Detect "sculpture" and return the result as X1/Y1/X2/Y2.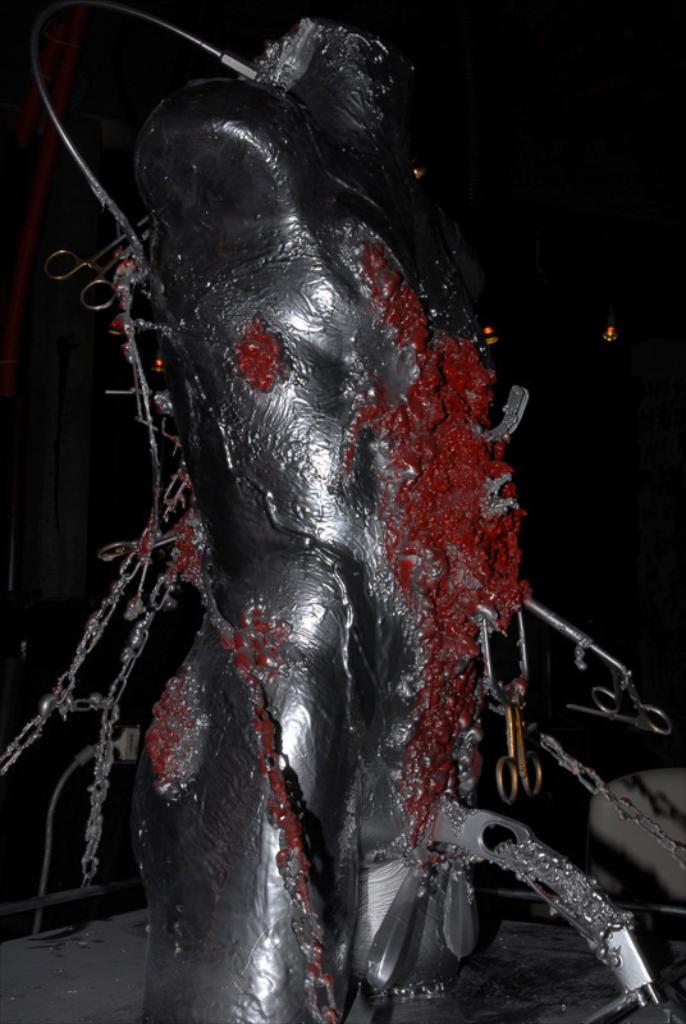
0/0/685/1023.
